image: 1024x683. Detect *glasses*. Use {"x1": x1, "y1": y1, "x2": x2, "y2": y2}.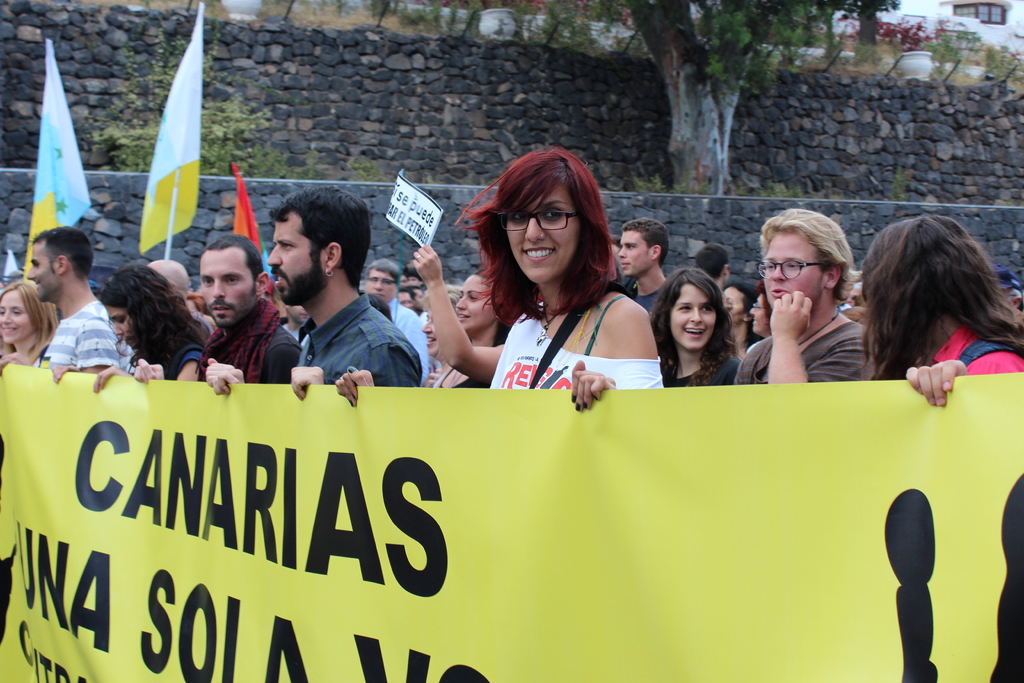
{"x1": 756, "y1": 259, "x2": 829, "y2": 284}.
